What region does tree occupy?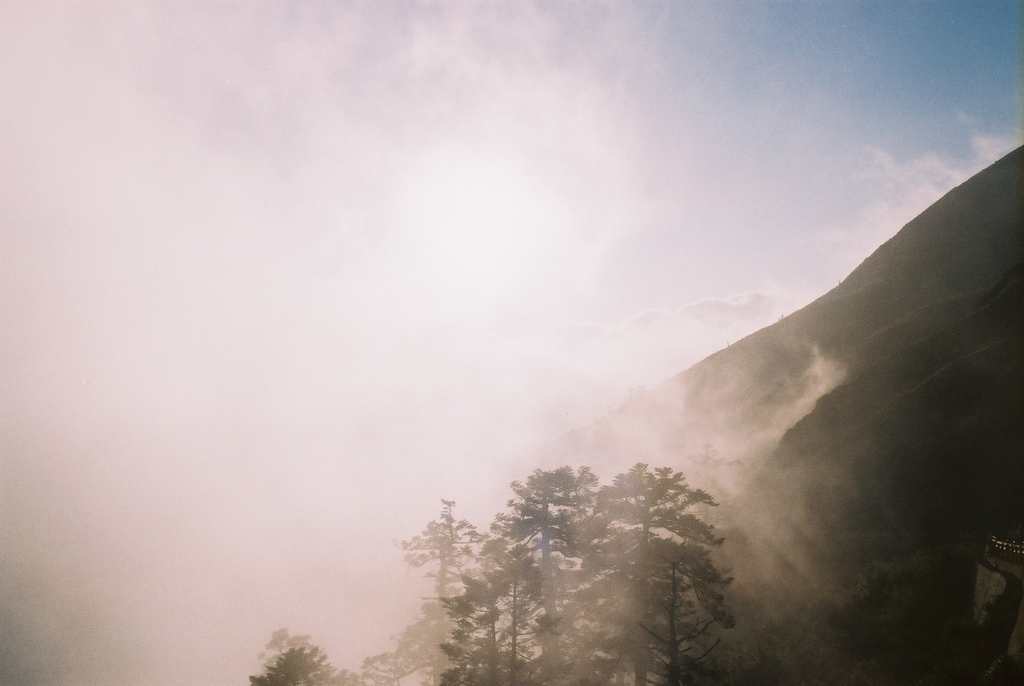
438/535/540/685.
